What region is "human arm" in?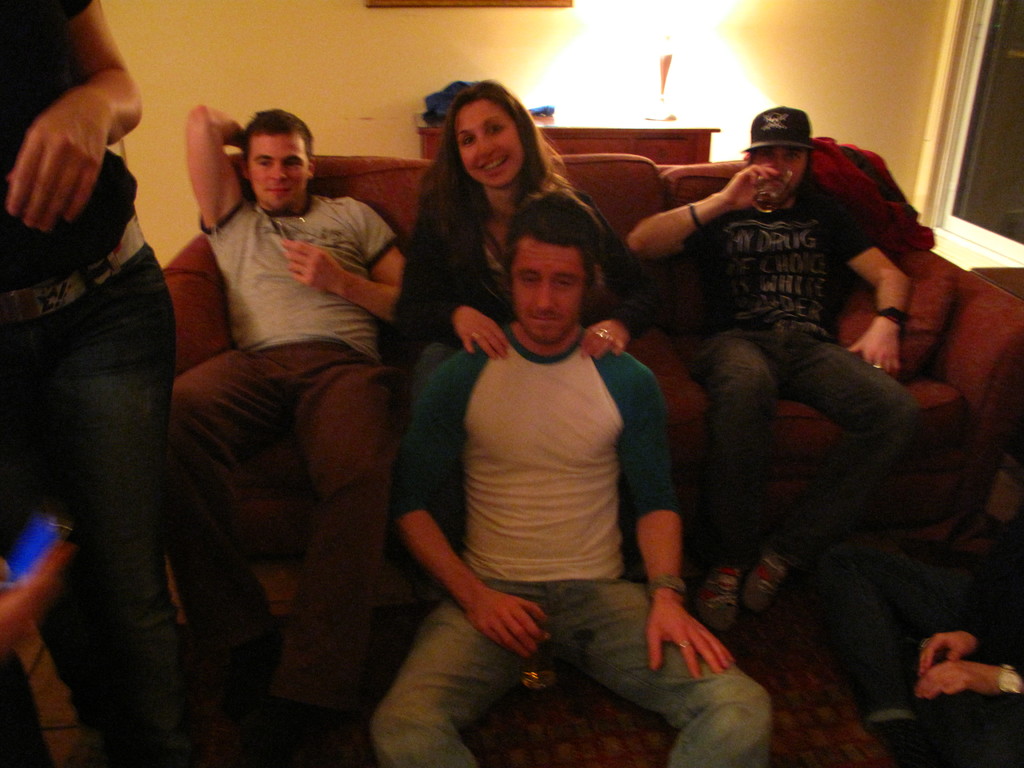
{"left": 386, "top": 353, "right": 551, "bottom": 665}.
